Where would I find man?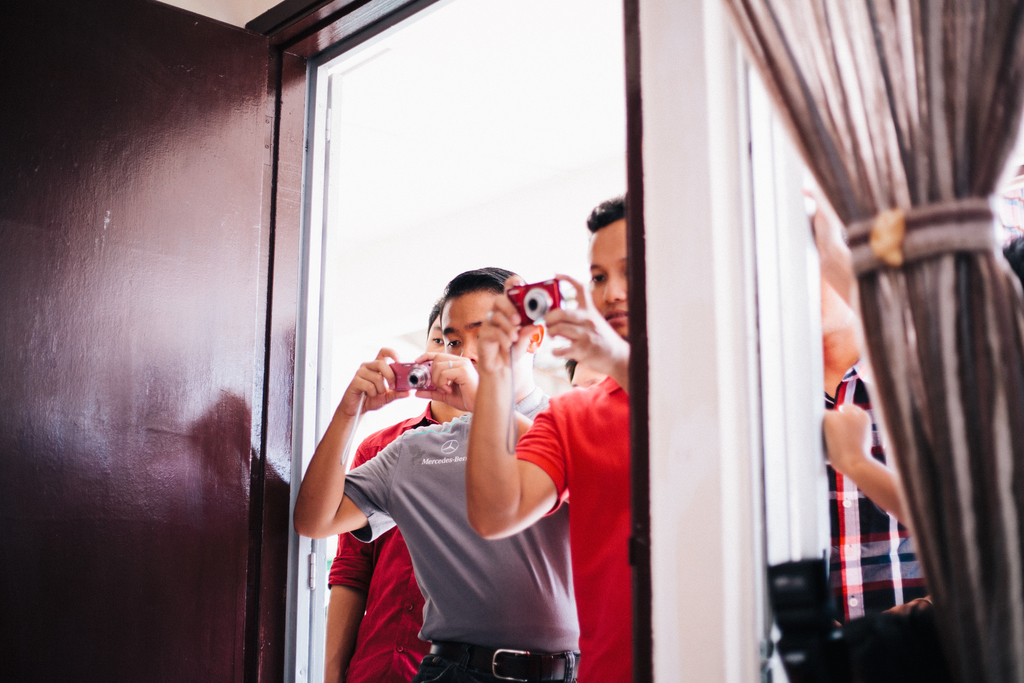
At bbox=(467, 199, 634, 682).
